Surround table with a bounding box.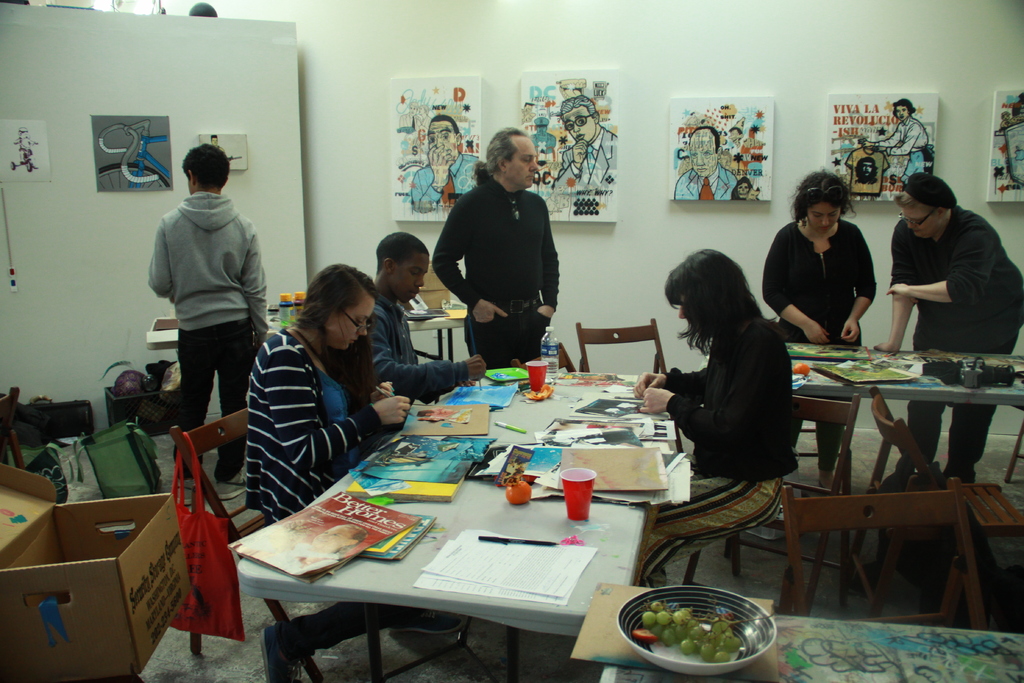
l=235, t=369, r=669, b=682.
